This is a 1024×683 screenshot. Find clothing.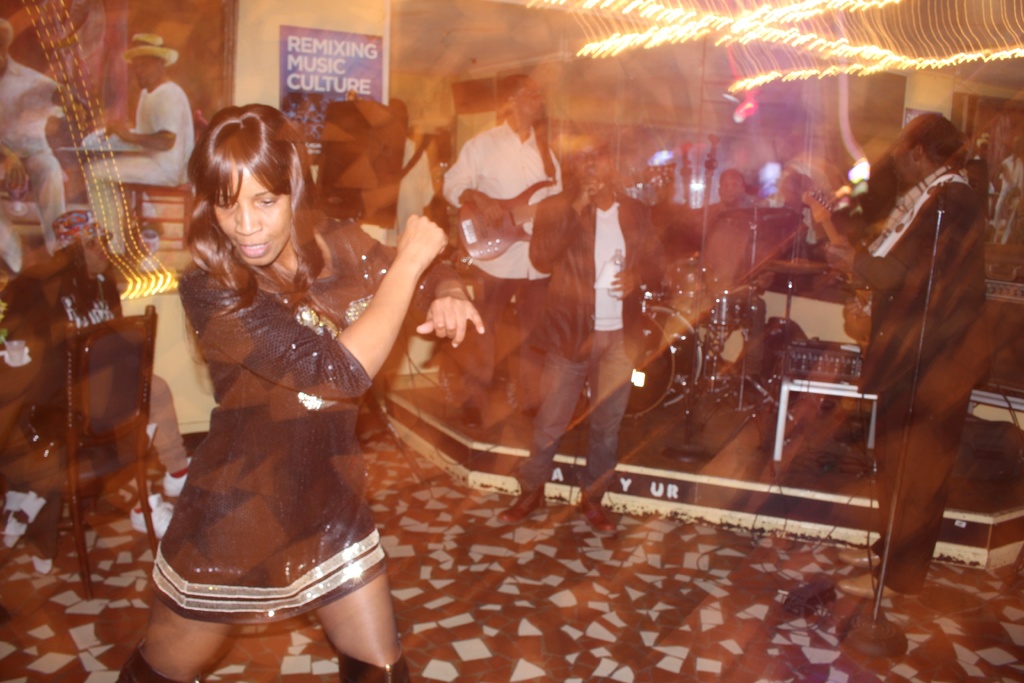
Bounding box: rect(522, 185, 663, 497).
